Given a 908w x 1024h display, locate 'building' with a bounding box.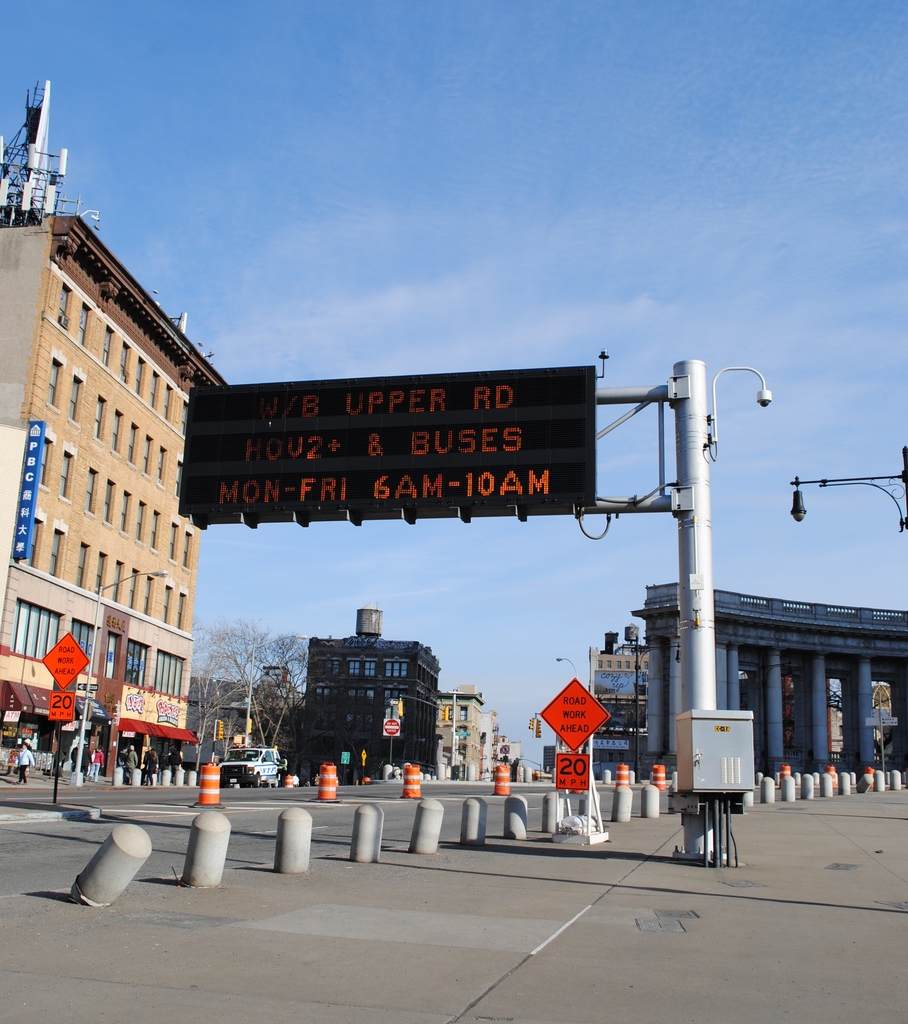
Located: pyautogui.locateOnScreen(0, 75, 236, 778).
